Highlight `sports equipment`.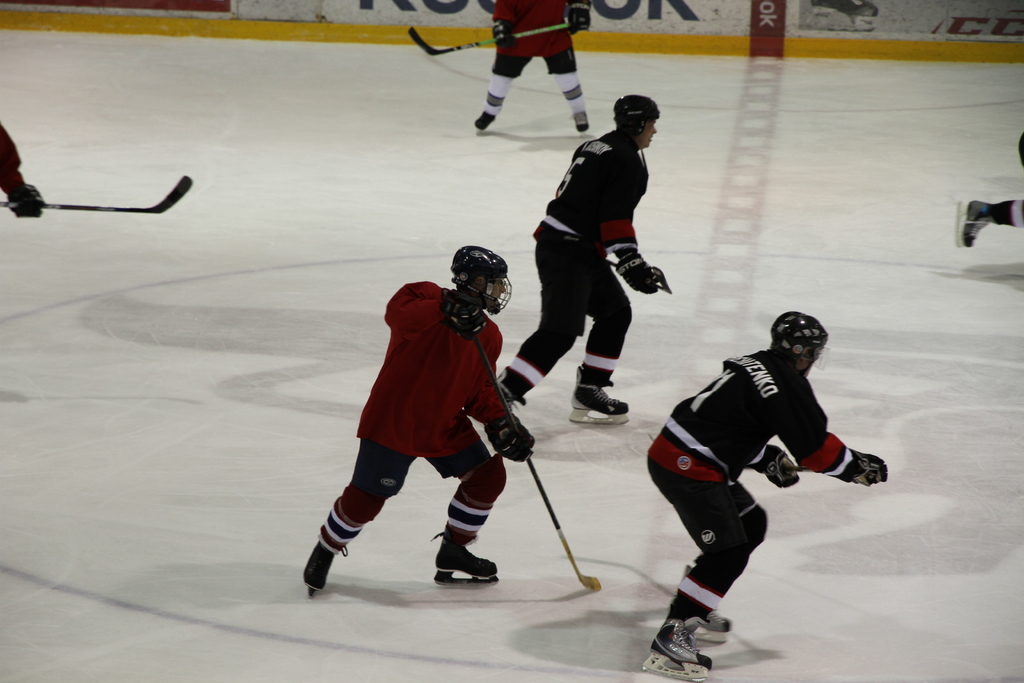
Highlighted region: <box>771,308,829,377</box>.
